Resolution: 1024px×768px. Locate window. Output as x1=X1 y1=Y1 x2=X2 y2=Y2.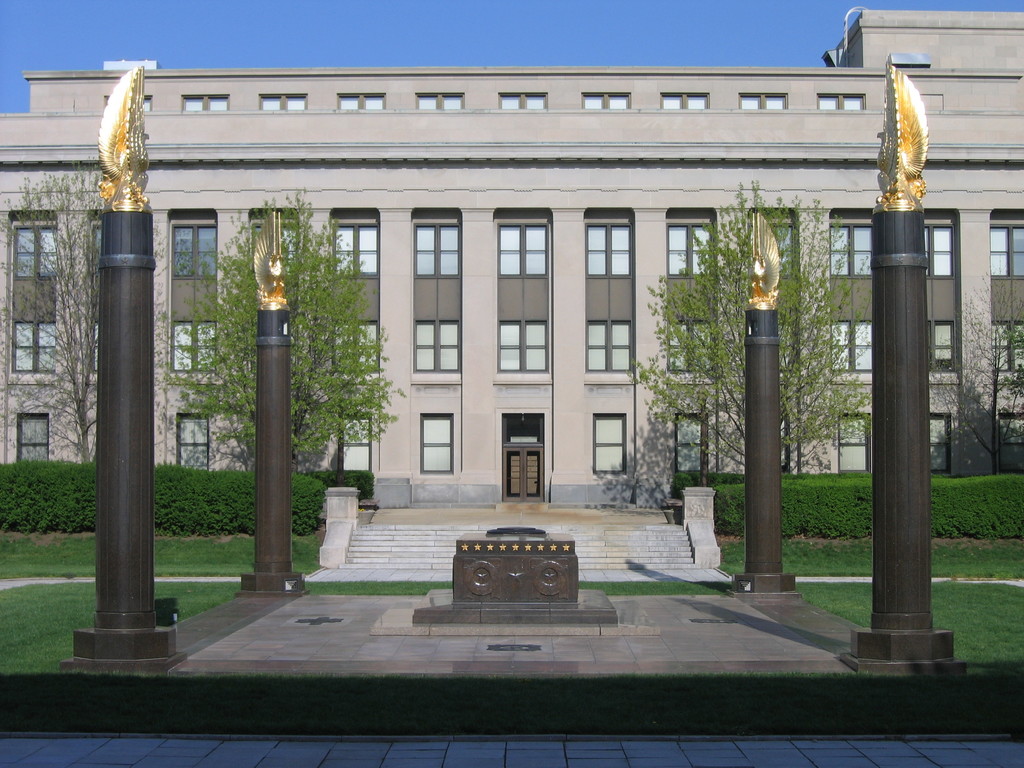
x1=413 y1=223 x2=458 y2=276.
